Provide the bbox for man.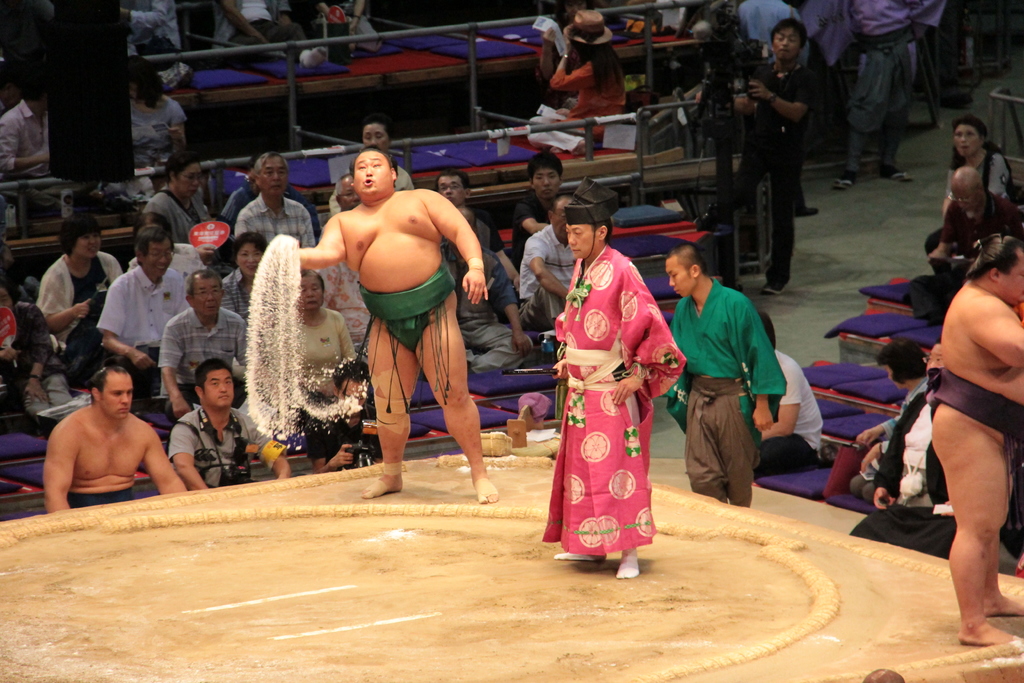
select_region(220, 235, 266, 319).
